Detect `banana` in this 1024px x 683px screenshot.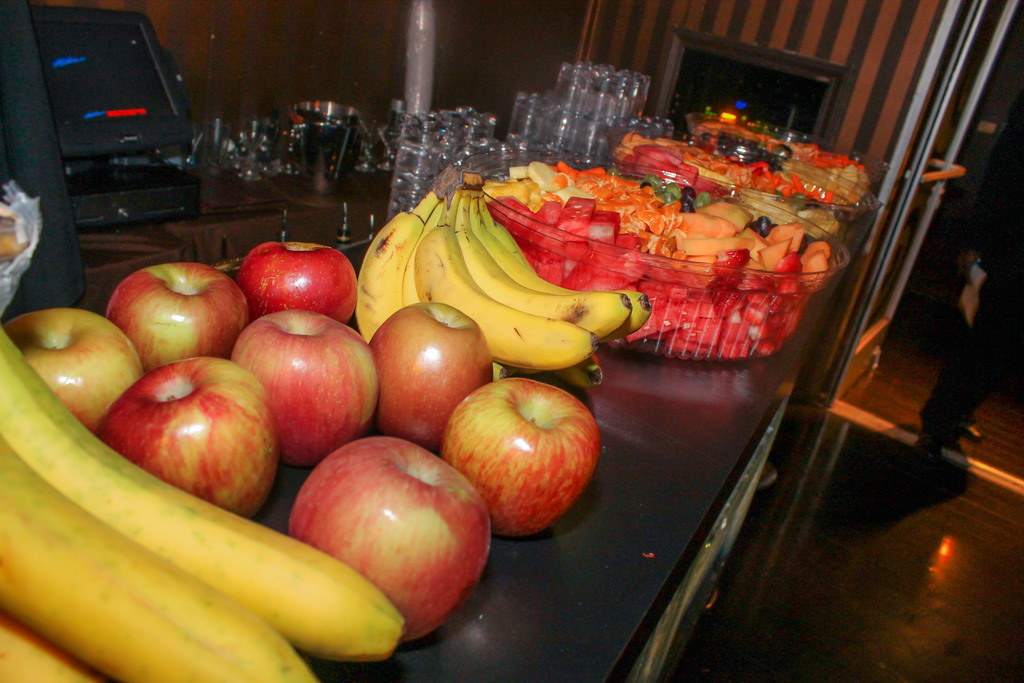
Detection: bbox=[348, 160, 699, 383].
